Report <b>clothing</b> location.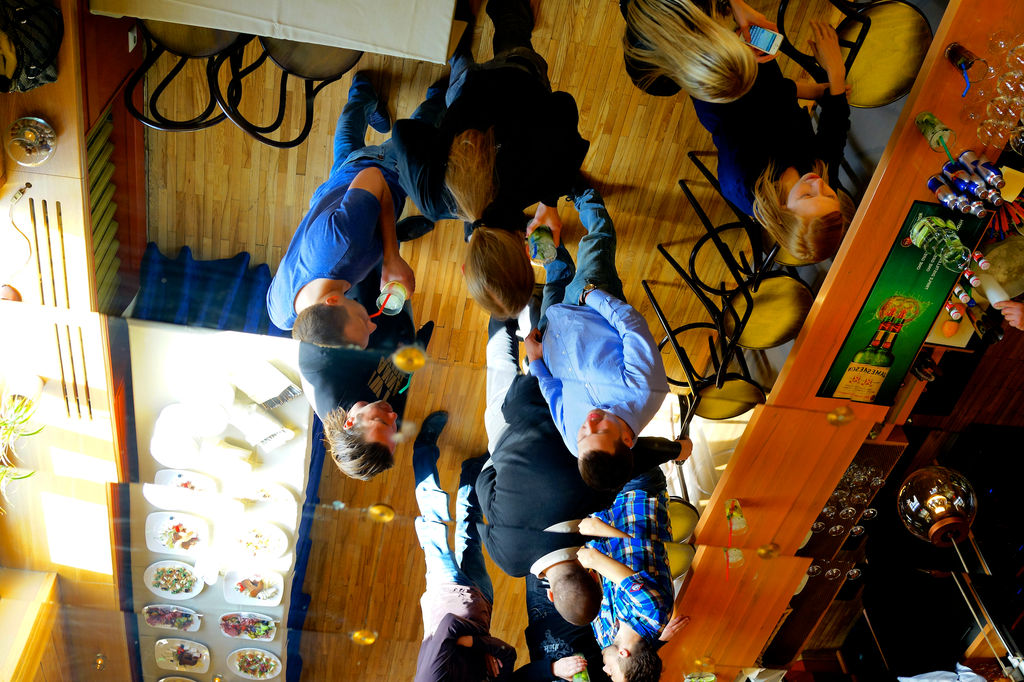
Report: <bbox>476, 321, 606, 582</bbox>.
